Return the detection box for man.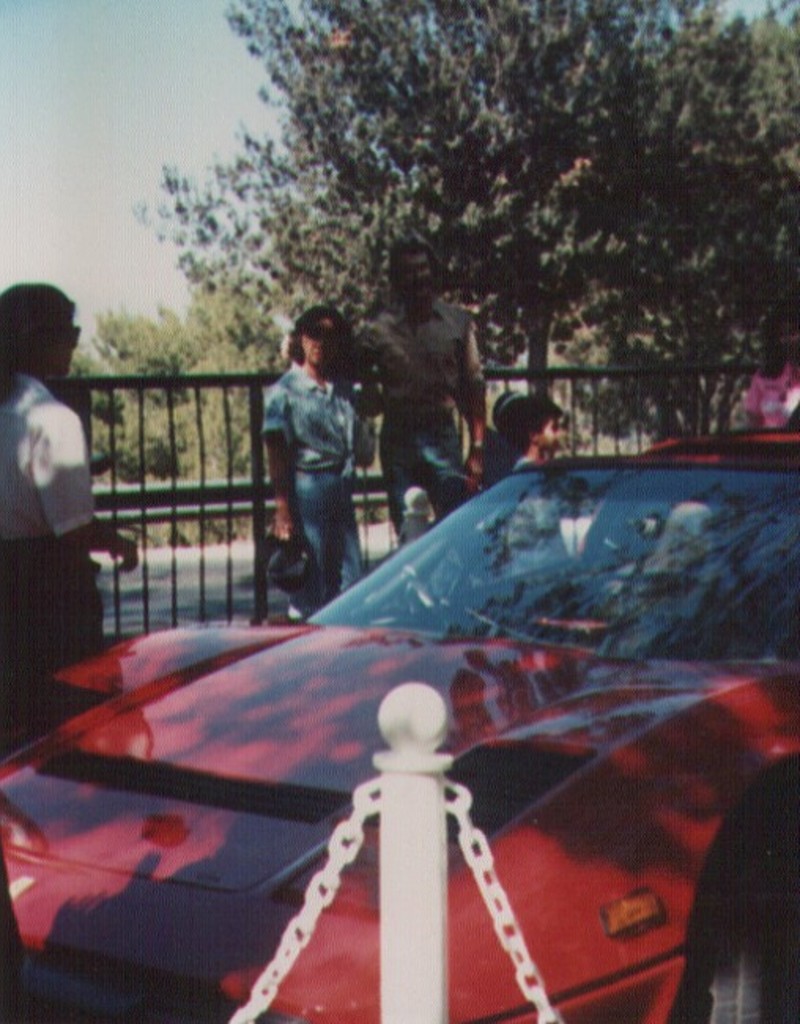
(345,241,491,537).
